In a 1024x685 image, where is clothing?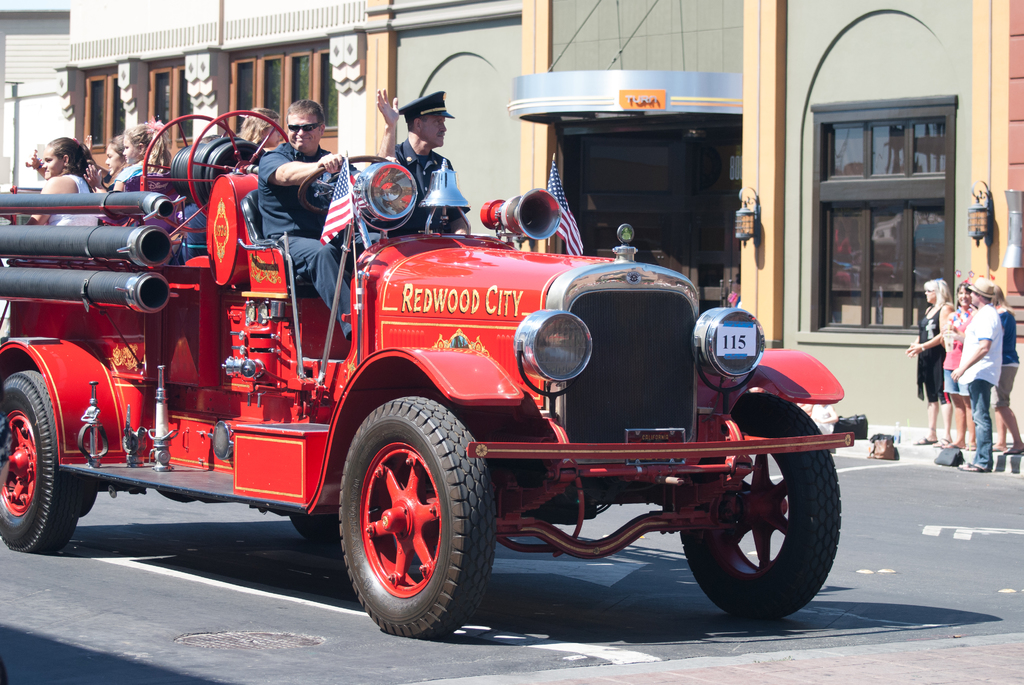
pyautogui.locateOnScreen(396, 132, 461, 231).
